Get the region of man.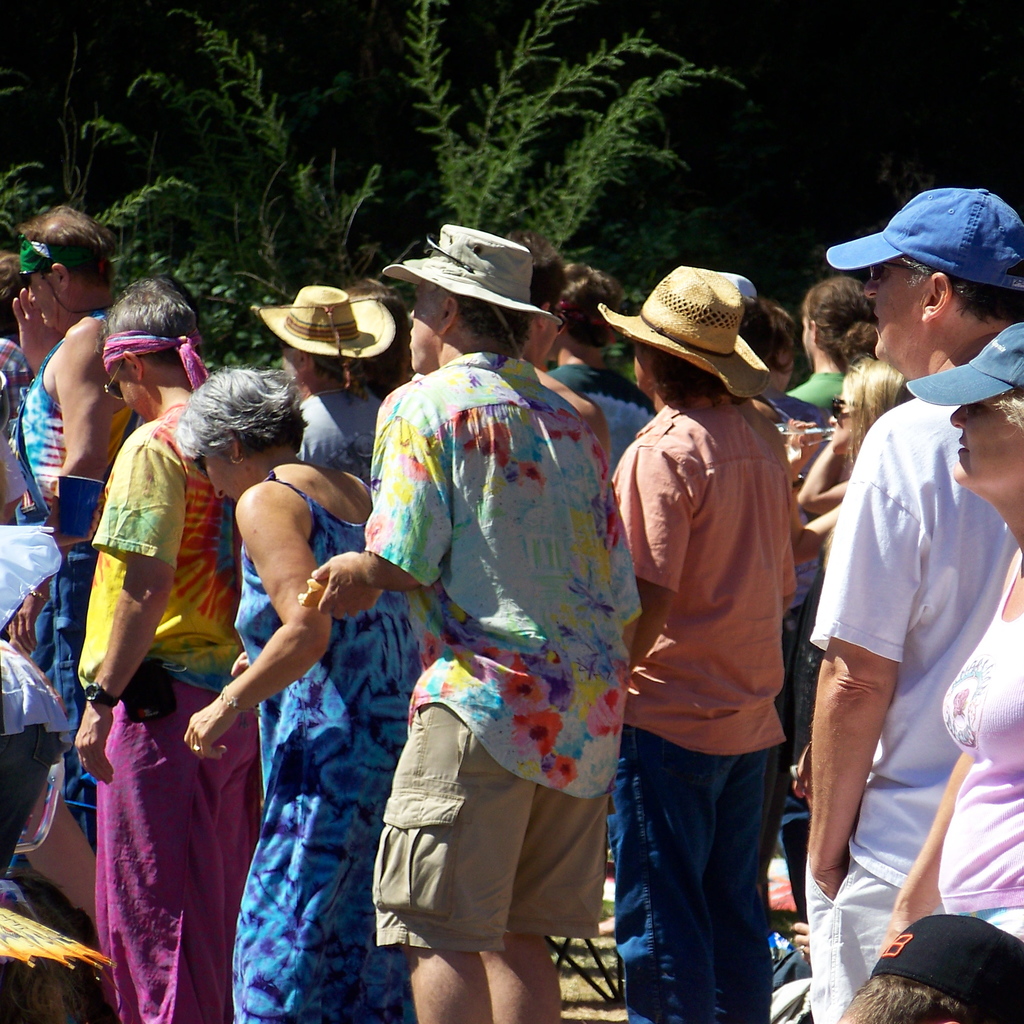
locate(15, 204, 138, 851).
